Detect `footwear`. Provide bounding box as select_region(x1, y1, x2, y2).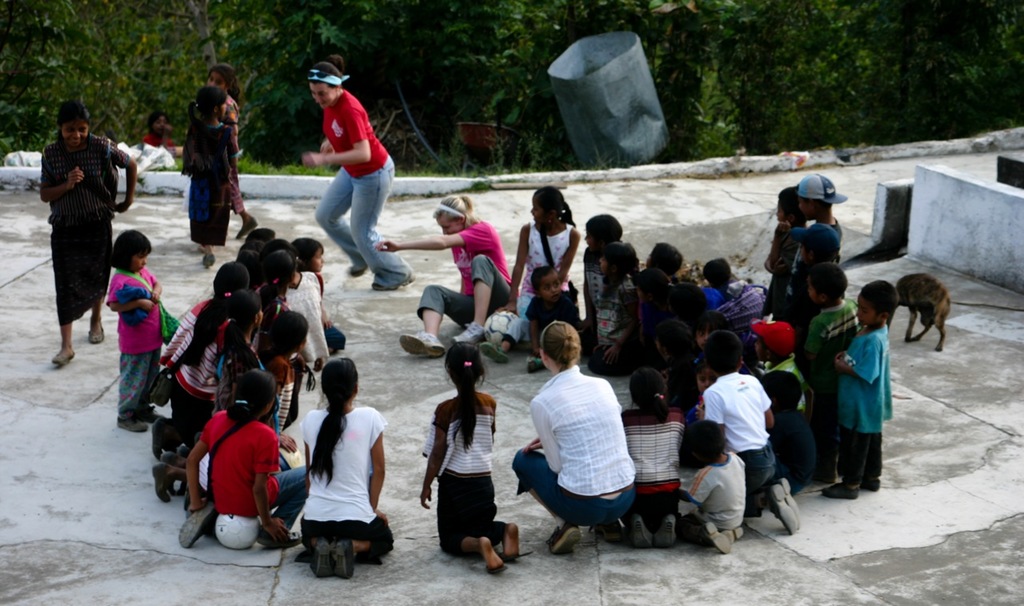
select_region(51, 353, 71, 368).
